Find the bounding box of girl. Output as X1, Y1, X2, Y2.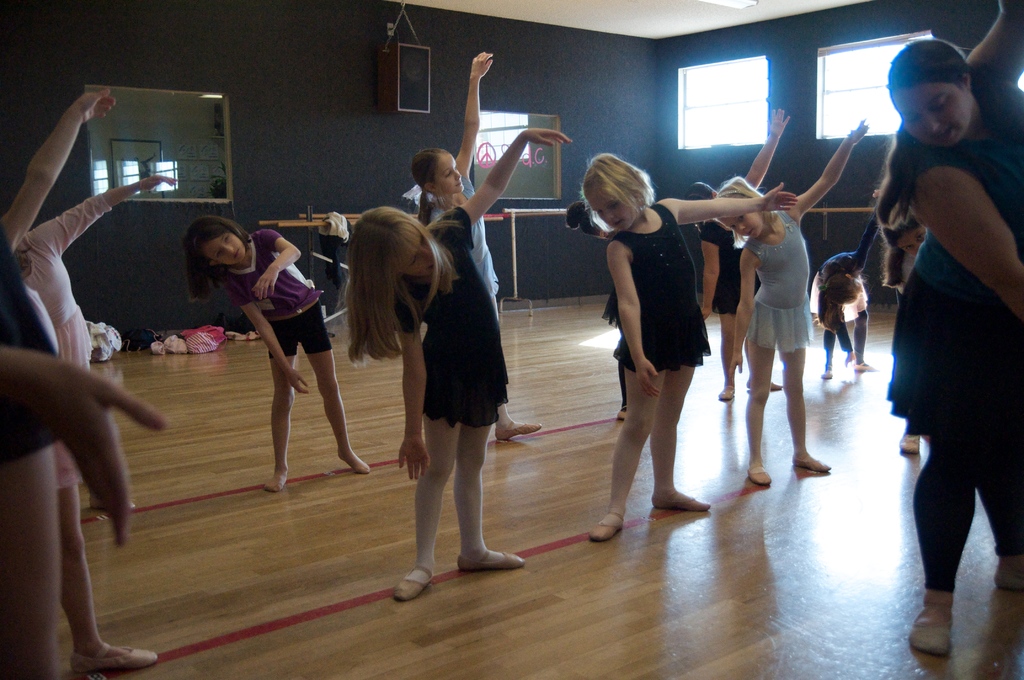
872, 204, 936, 471.
